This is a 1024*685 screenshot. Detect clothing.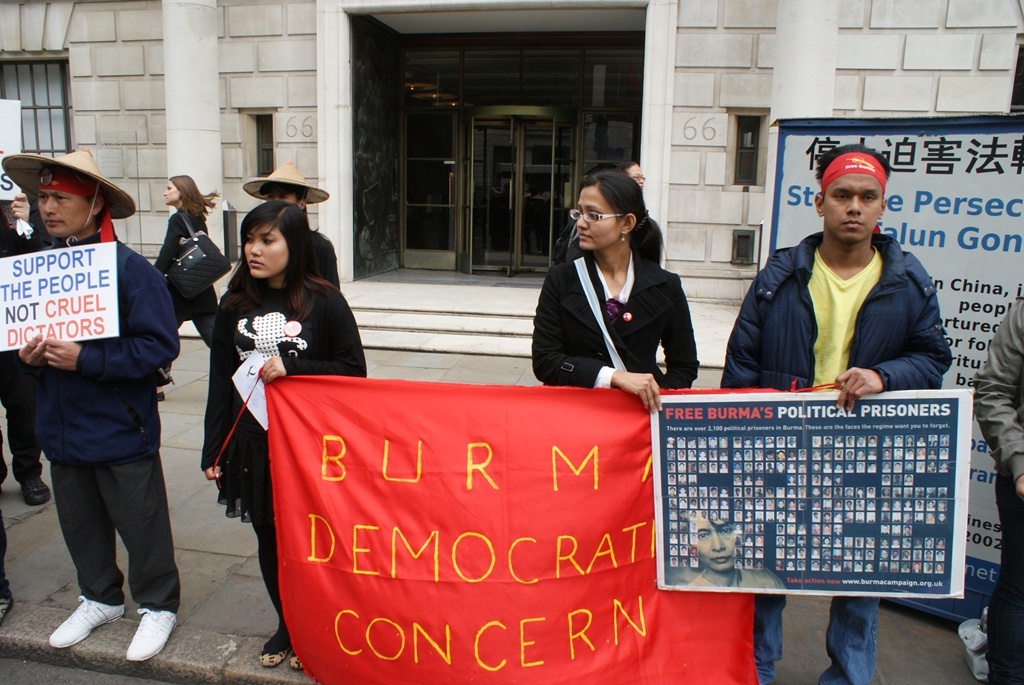
locate(971, 303, 1023, 684).
